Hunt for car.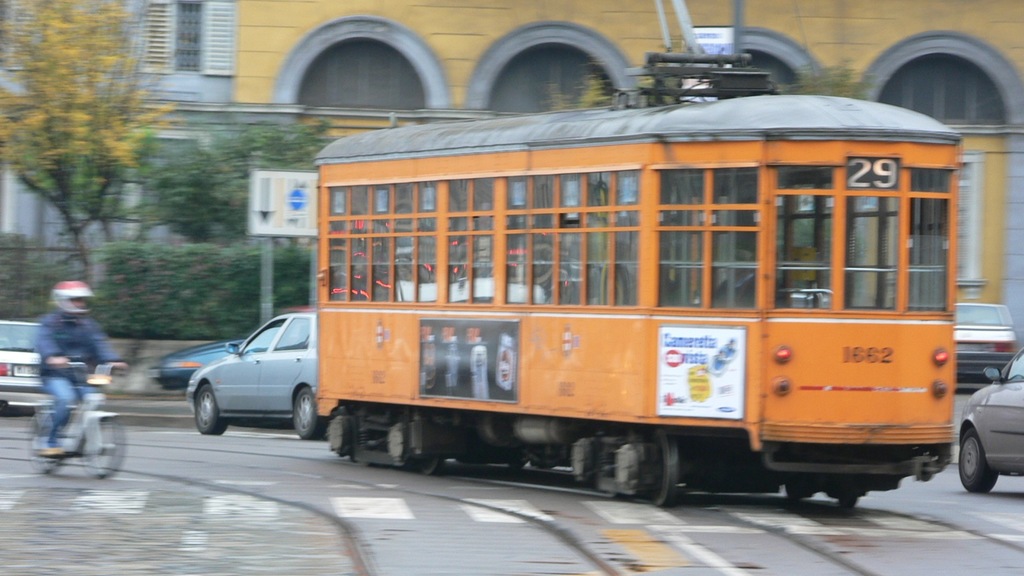
Hunted down at Rect(149, 338, 250, 385).
